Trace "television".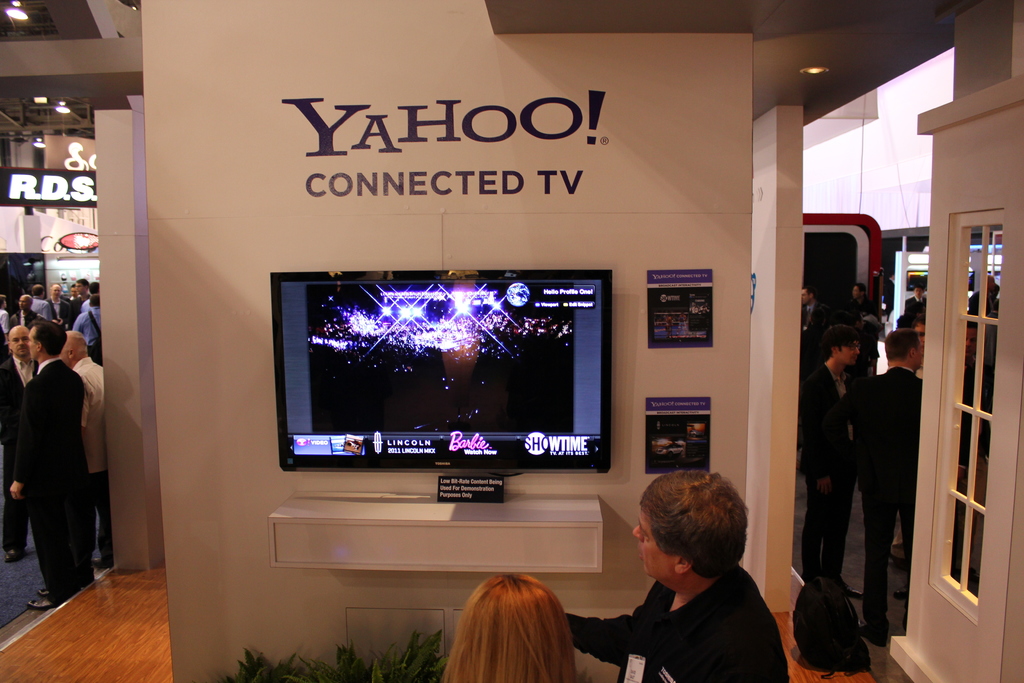
Traced to 905, 269, 929, 290.
